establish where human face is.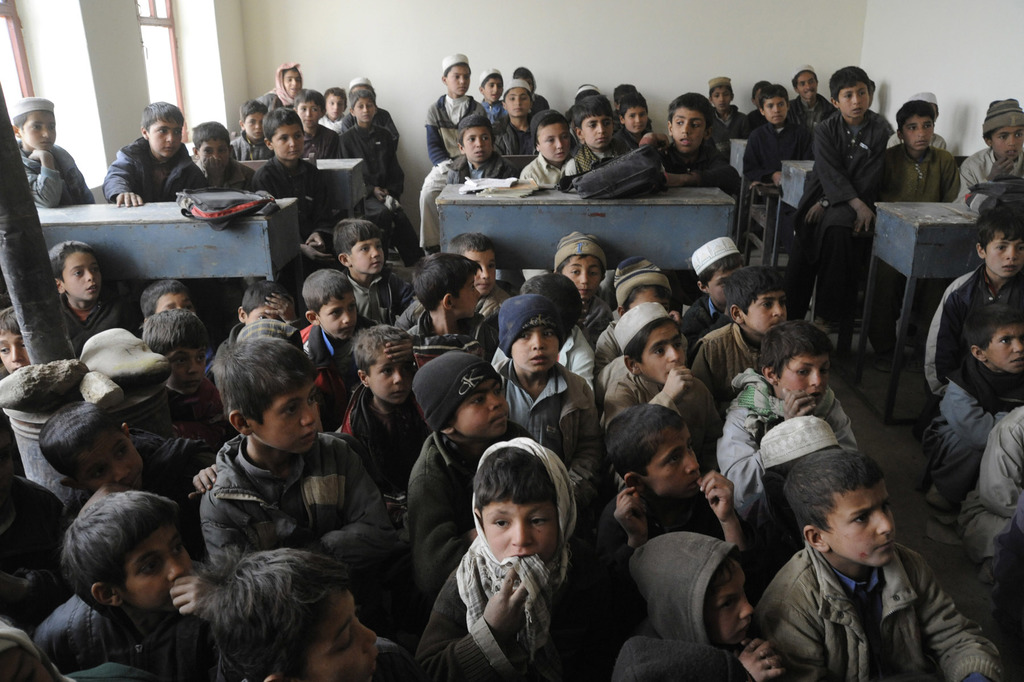
Established at [797,73,819,101].
